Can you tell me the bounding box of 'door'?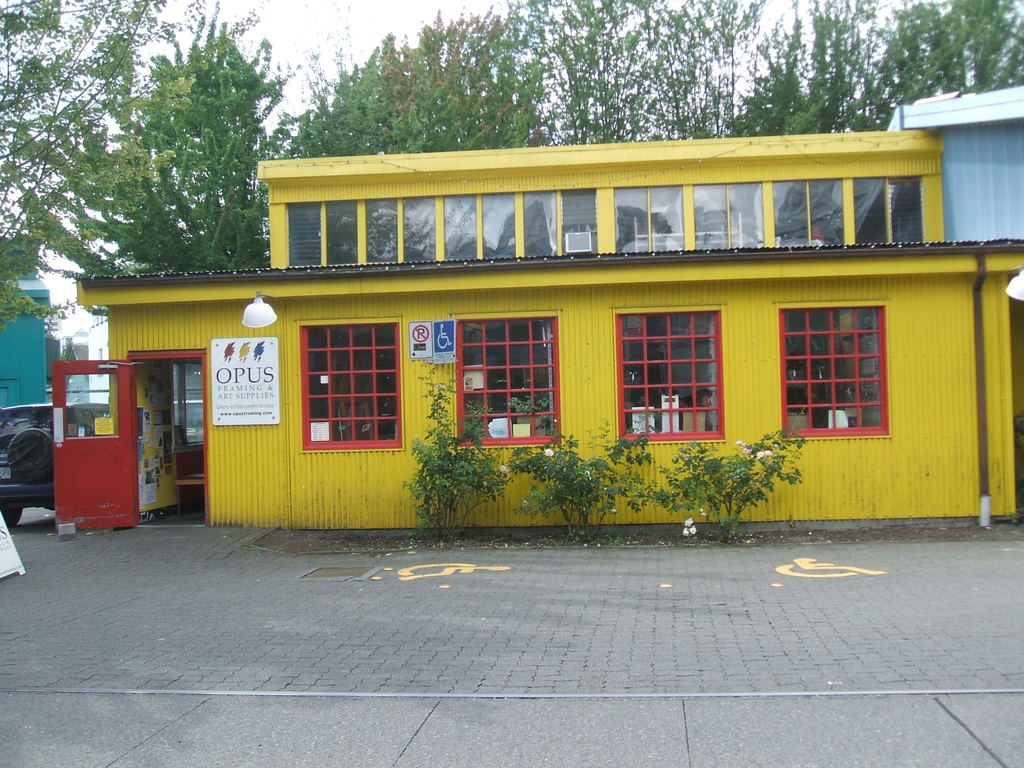
<bbox>45, 371, 129, 527</bbox>.
